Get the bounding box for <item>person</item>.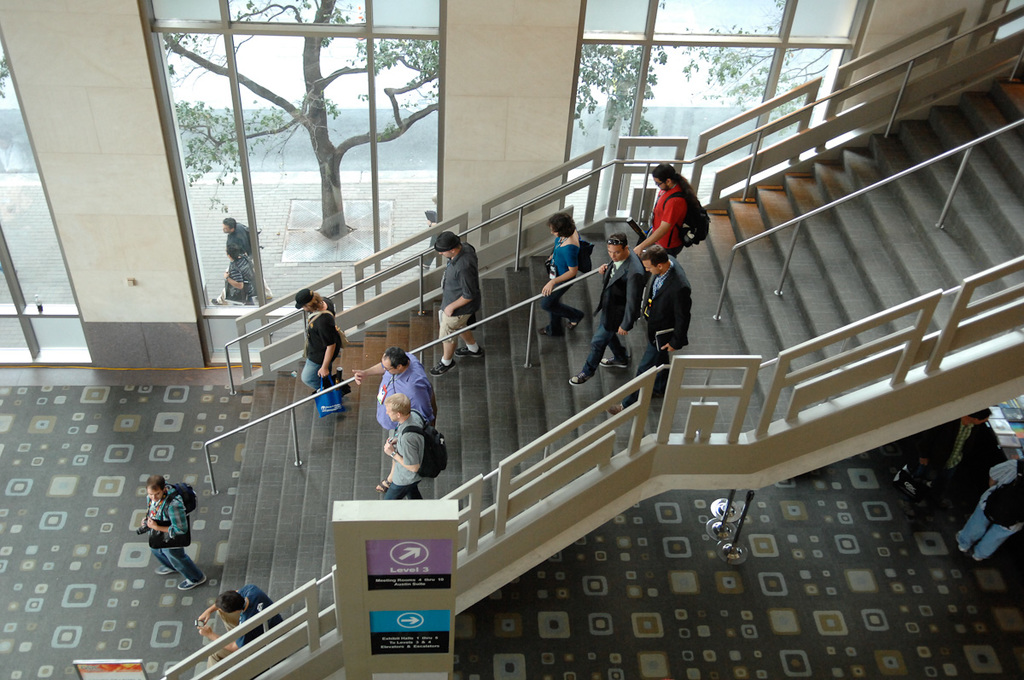
<bbox>386, 392, 448, 505</bbox>.
